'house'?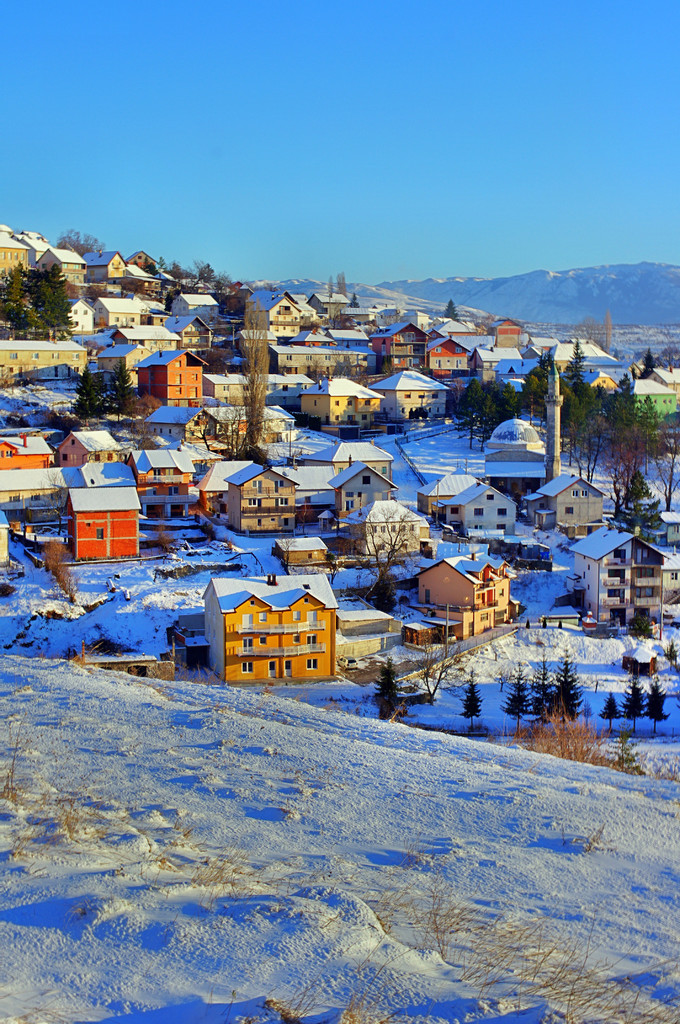
<box>363,367,451,427</box>
